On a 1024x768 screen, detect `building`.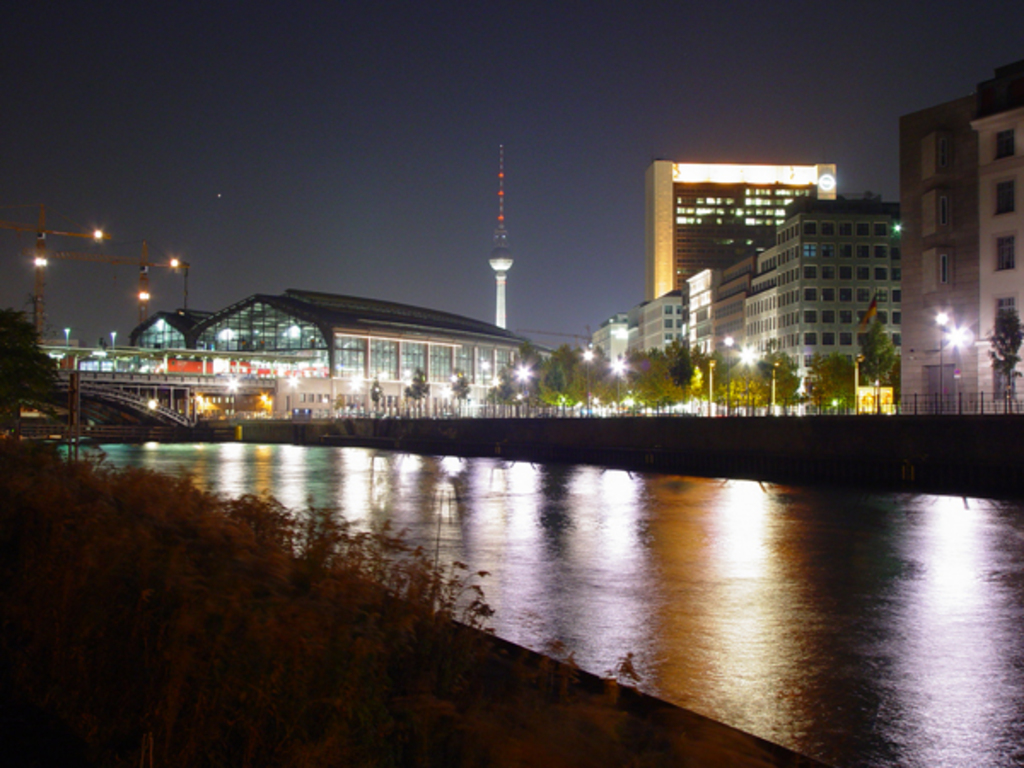
crop(133, 288, 529, 415).
